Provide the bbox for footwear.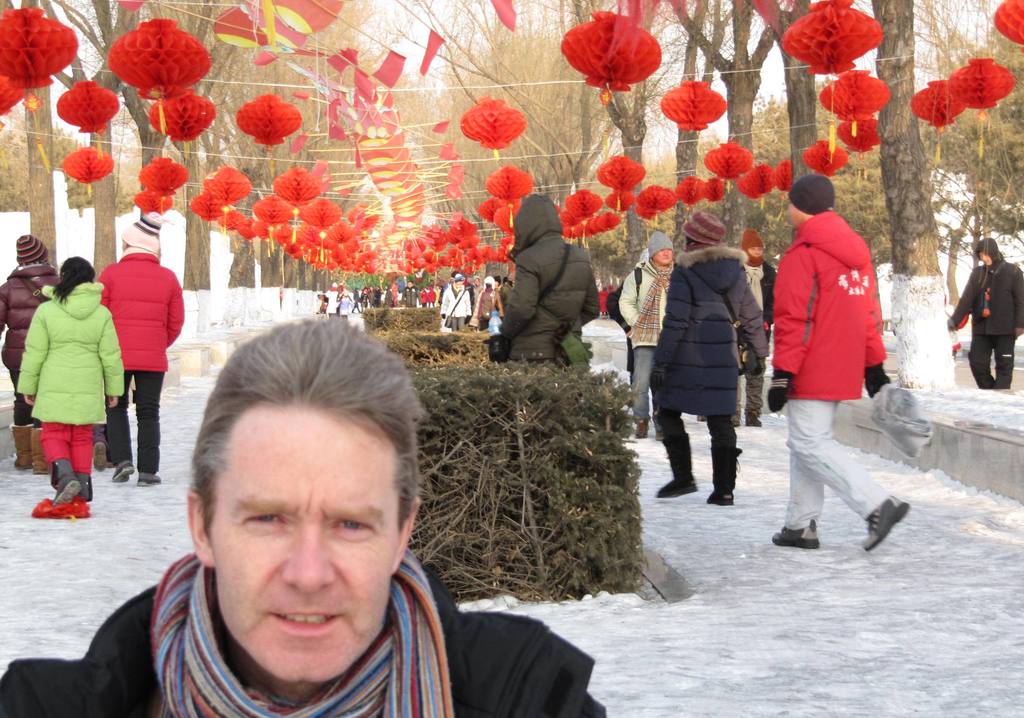
634/416/645/437.
